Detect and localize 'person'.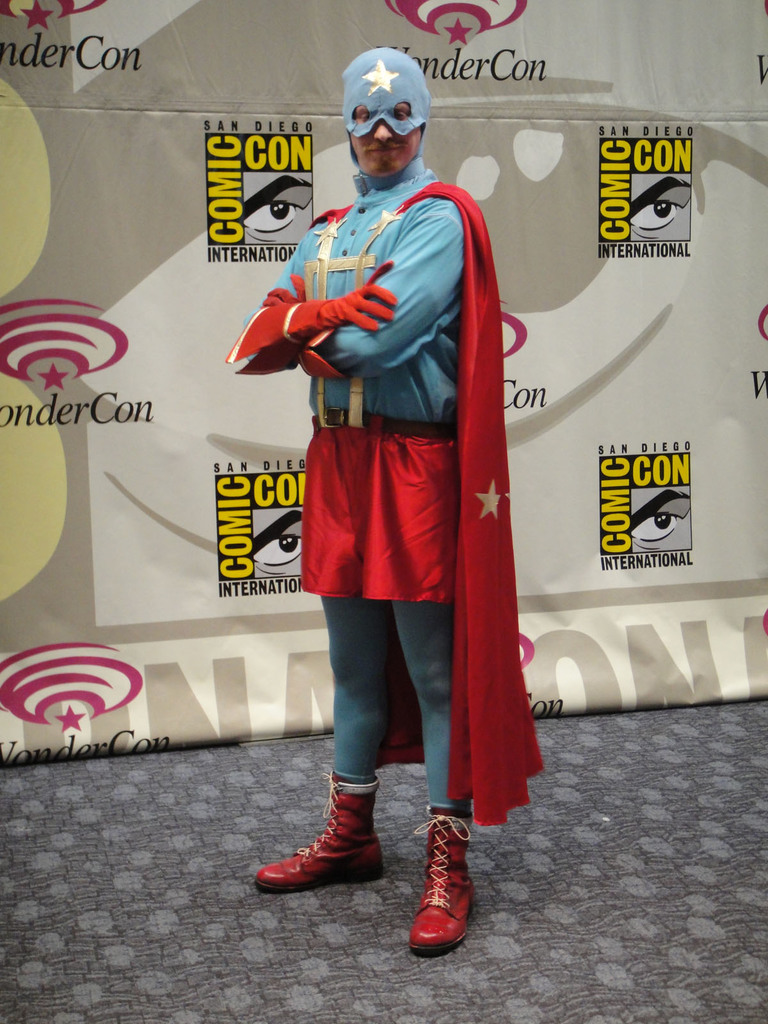
Localized at [252,507,303,580].
